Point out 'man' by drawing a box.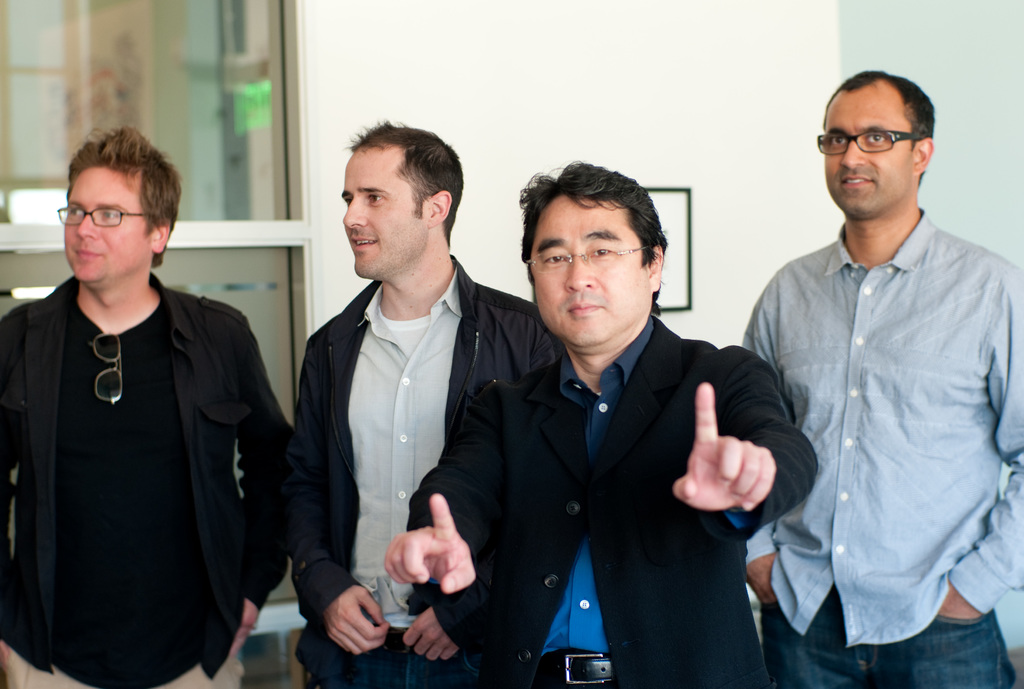
295 118 567 688.
